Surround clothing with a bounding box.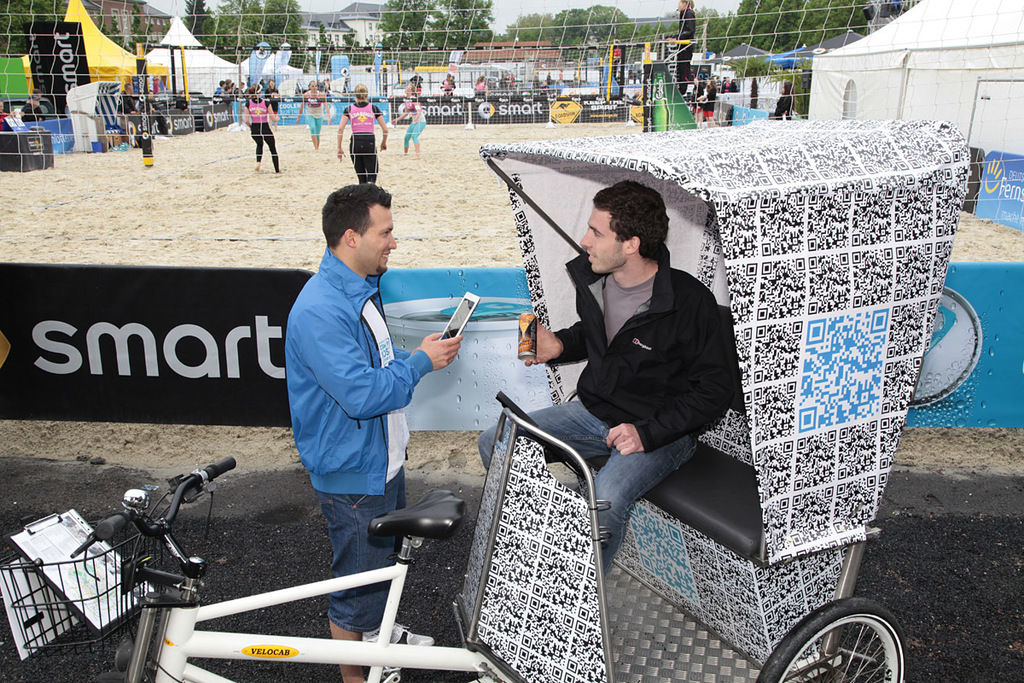
[x1=773, y1=93, x2=793, y2=120].
